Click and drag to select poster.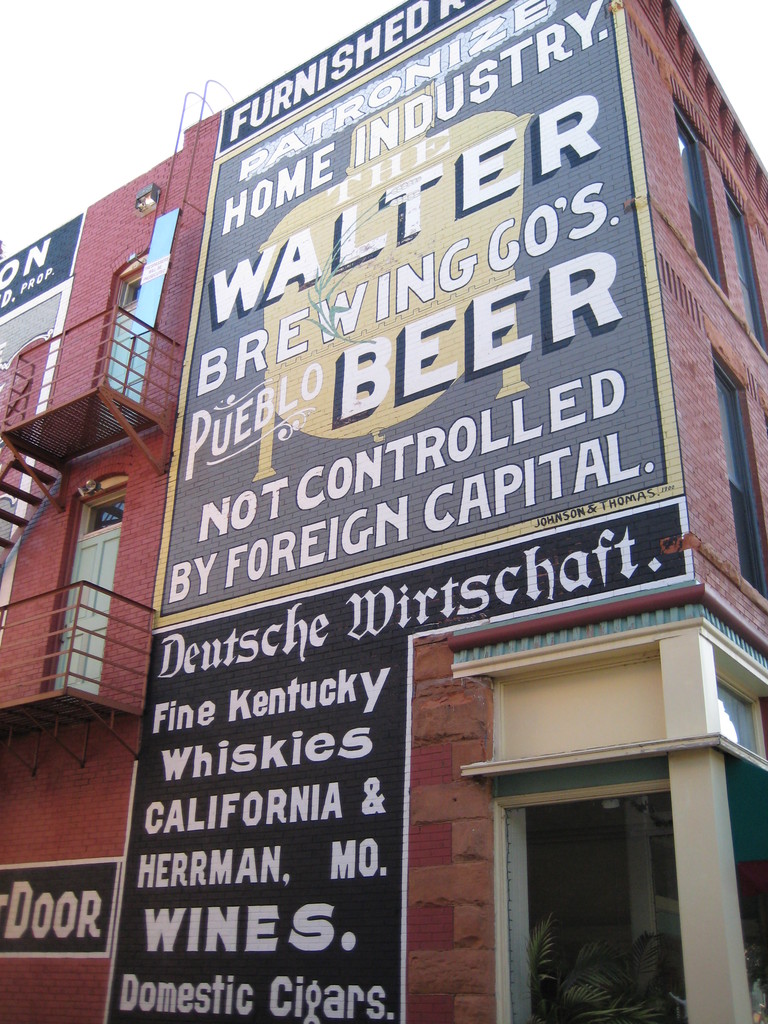
Selection: (149,0,681,630).
